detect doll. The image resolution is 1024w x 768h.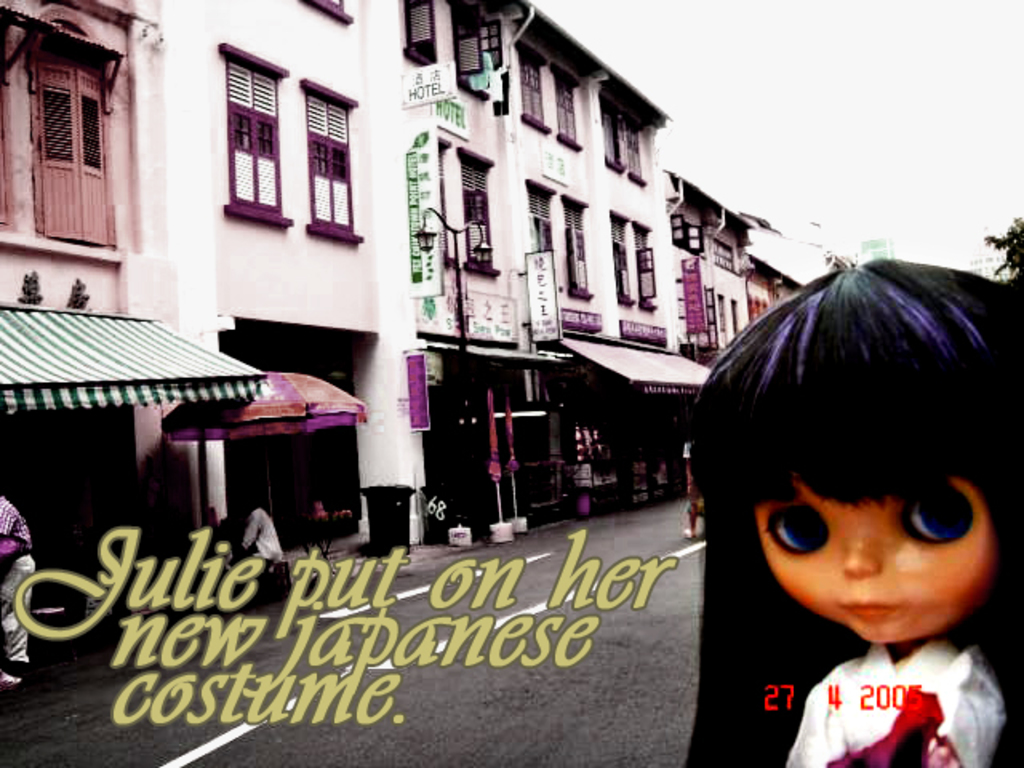
bbox=(686, 269, 1011, 767).
